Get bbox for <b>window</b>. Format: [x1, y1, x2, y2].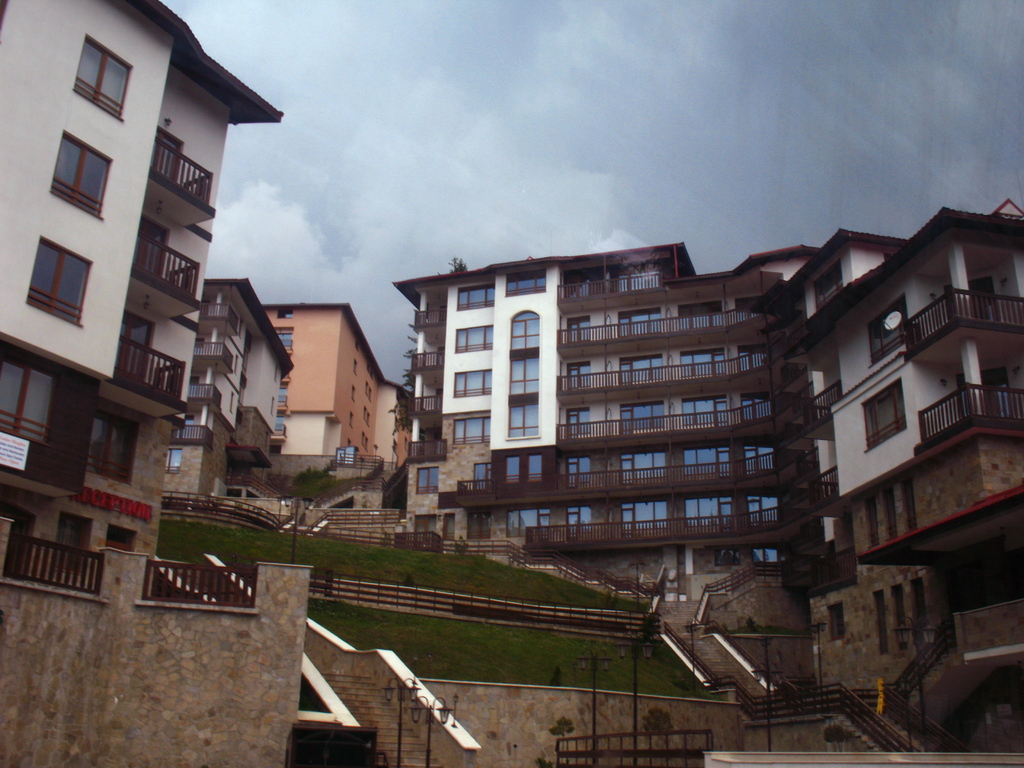
[632, 451, 666, 477].
